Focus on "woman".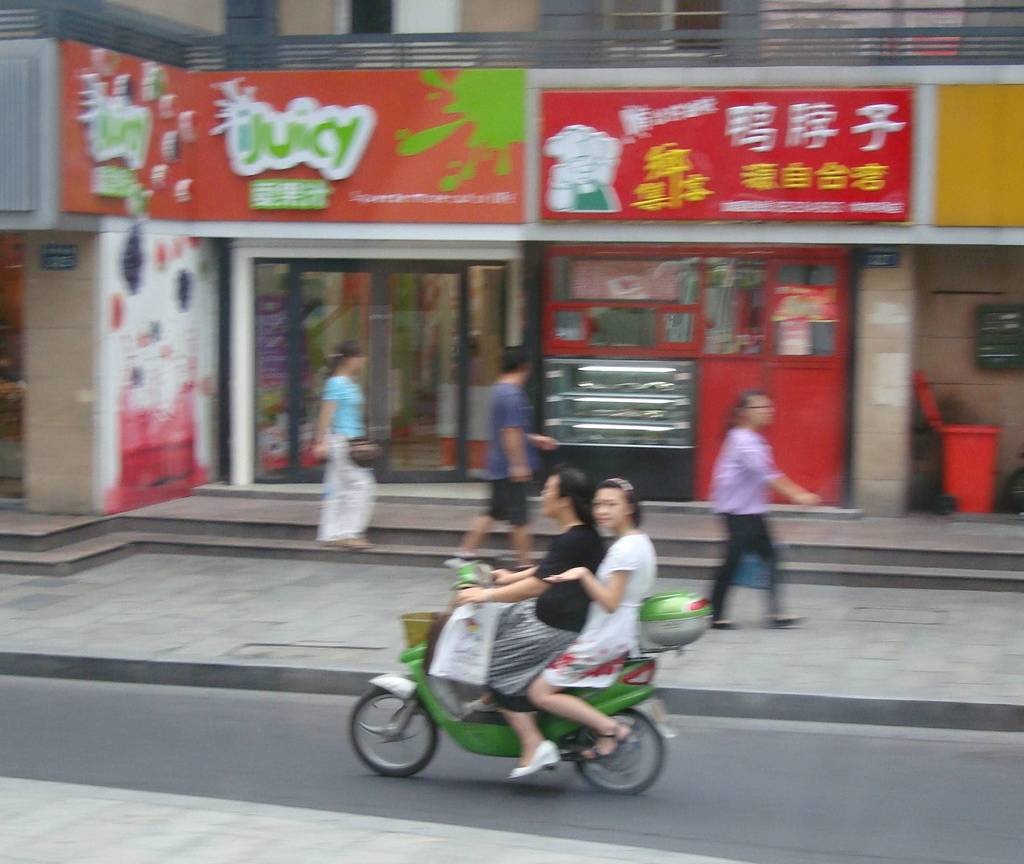
Focused at left=308, top=339, right=377, bottom=549.
